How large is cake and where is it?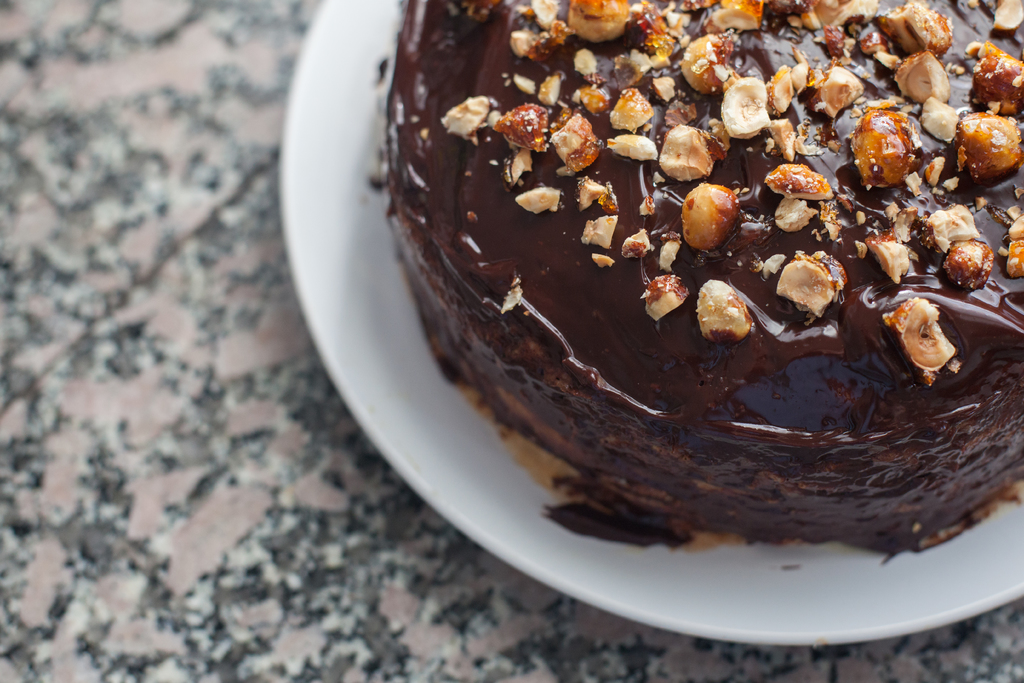
Bounding box: bbox(363, 0, 1023, 570).
